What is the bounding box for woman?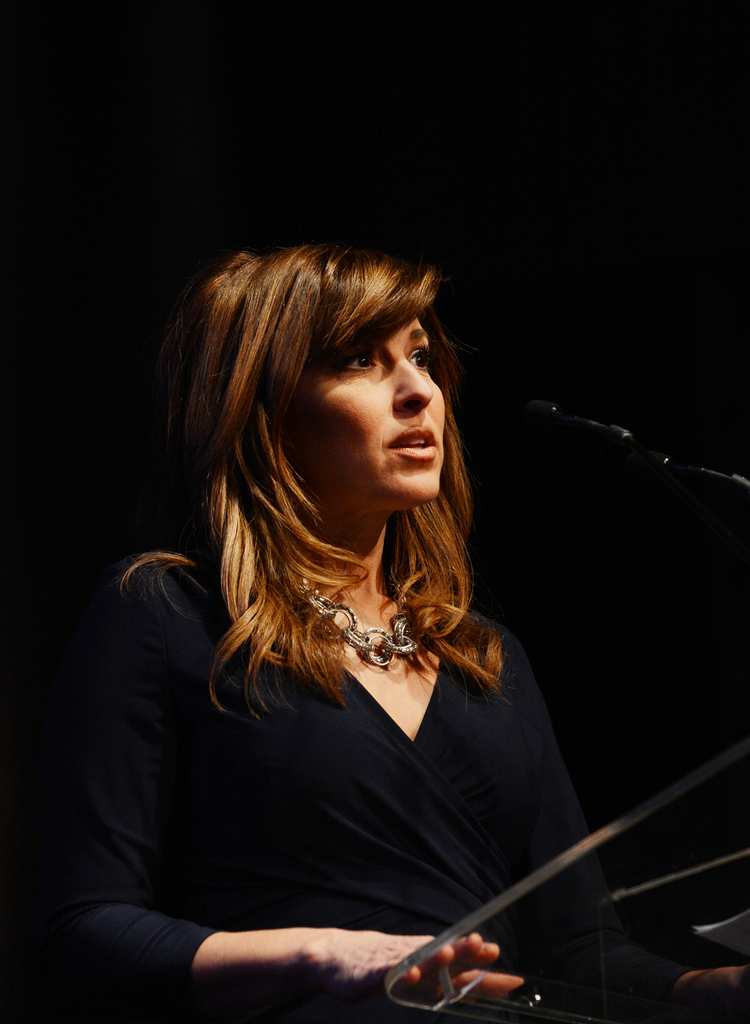
box=[17, 206, 634, 1023].
